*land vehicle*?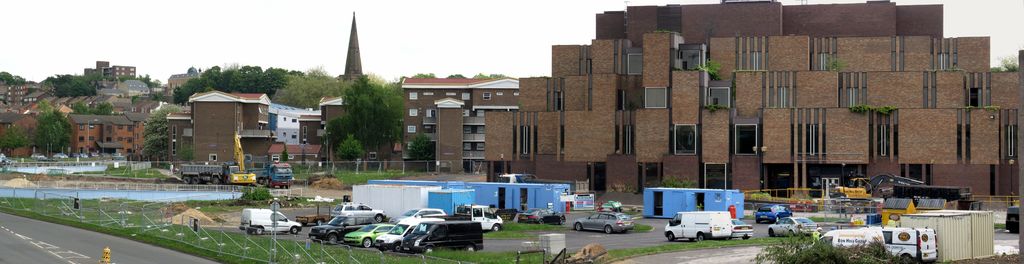
765 214 822 240
